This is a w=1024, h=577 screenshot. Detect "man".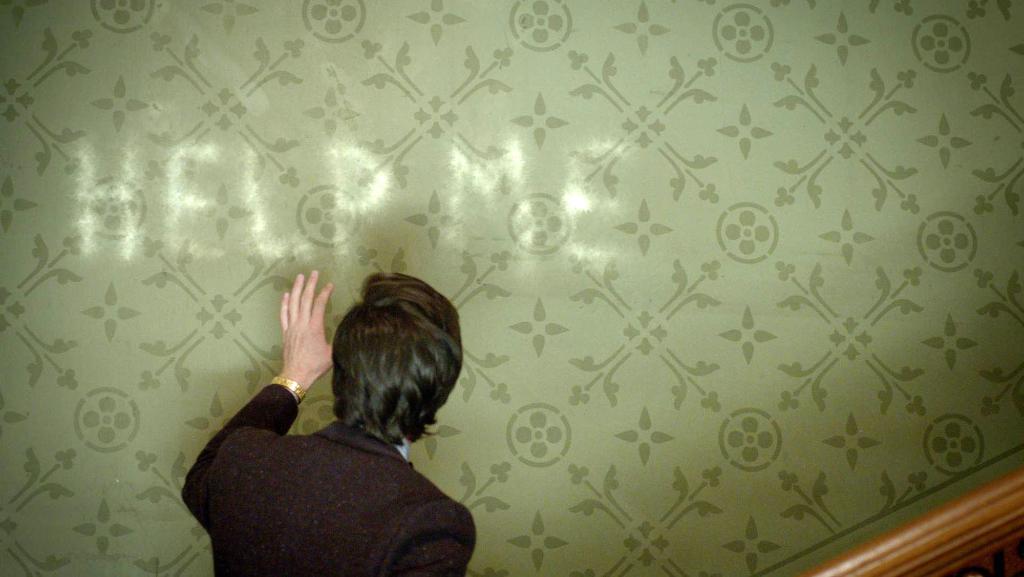
(171,255,462,571).
